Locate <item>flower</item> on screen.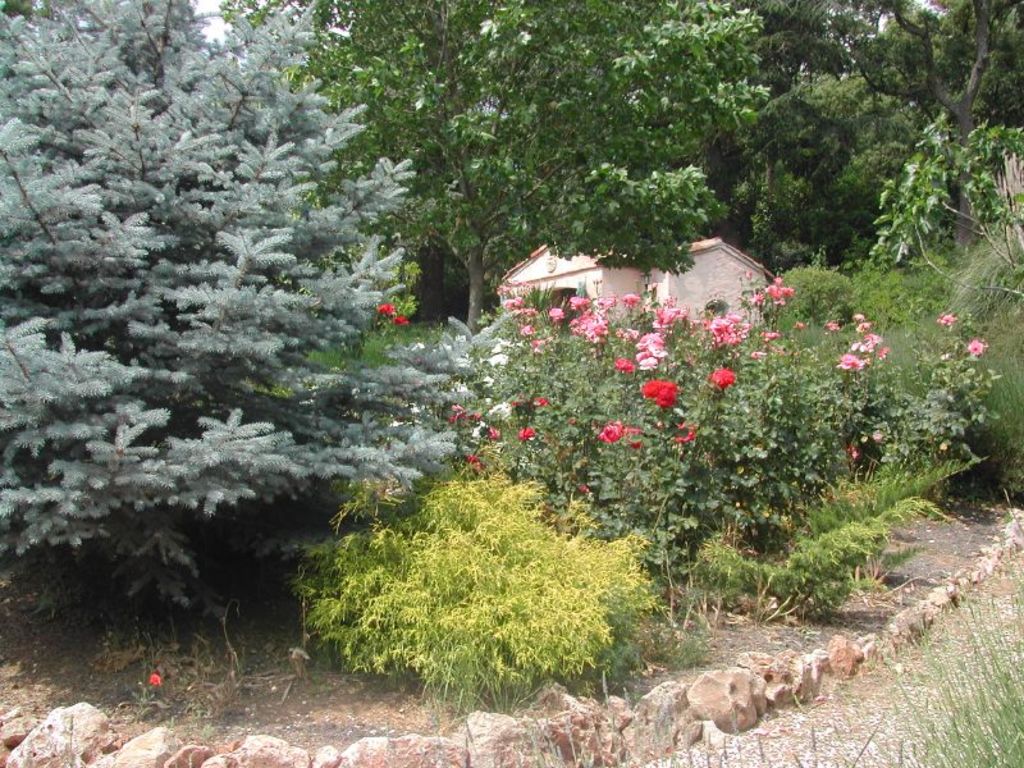
On screen at (left=371, top=300, right=396, bottom=317).
